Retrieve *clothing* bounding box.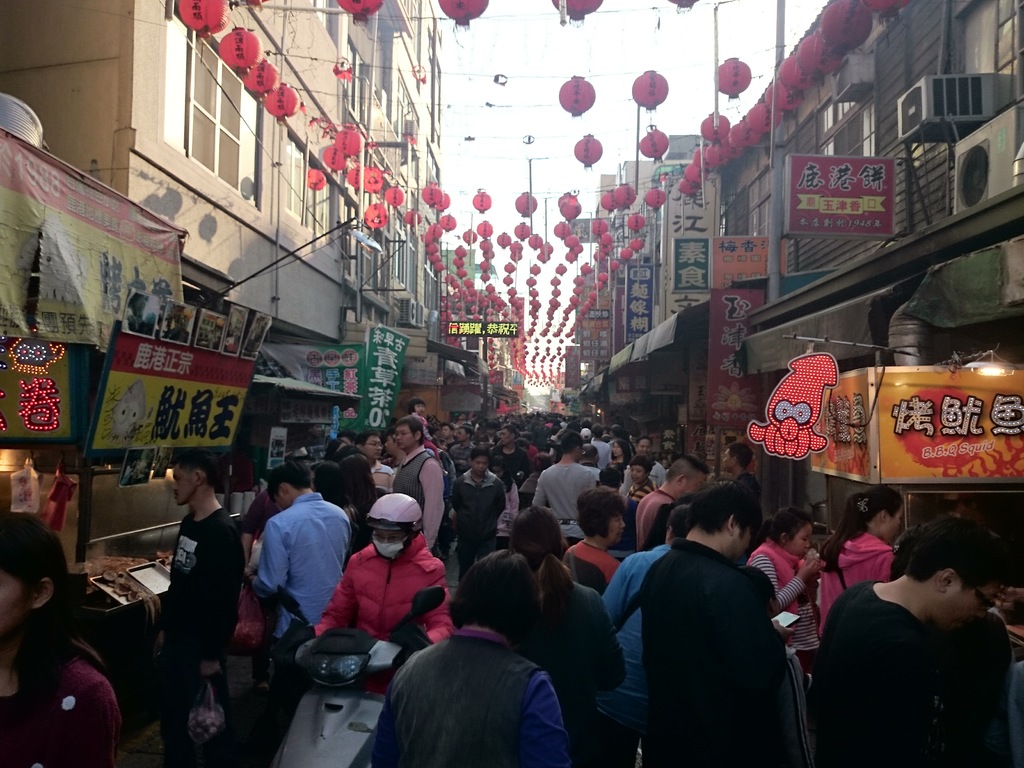
Bounding box: x1=810, y1=566, x2=1021, y2=767.
